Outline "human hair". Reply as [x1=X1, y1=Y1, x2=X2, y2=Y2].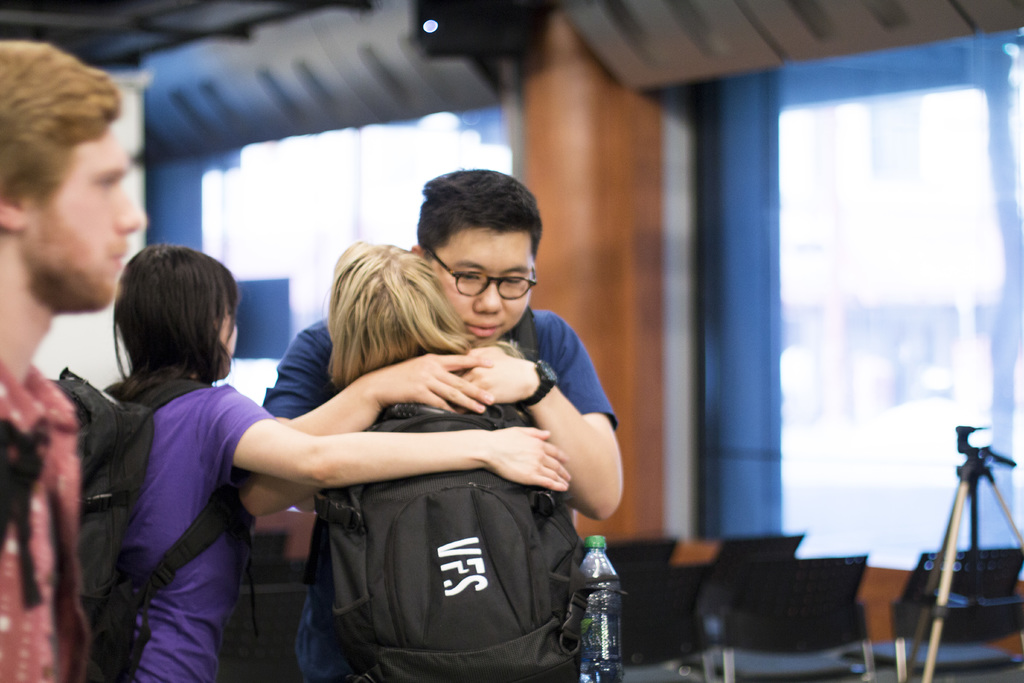
[x1=0, y1=38, x2=124, y2=215].
